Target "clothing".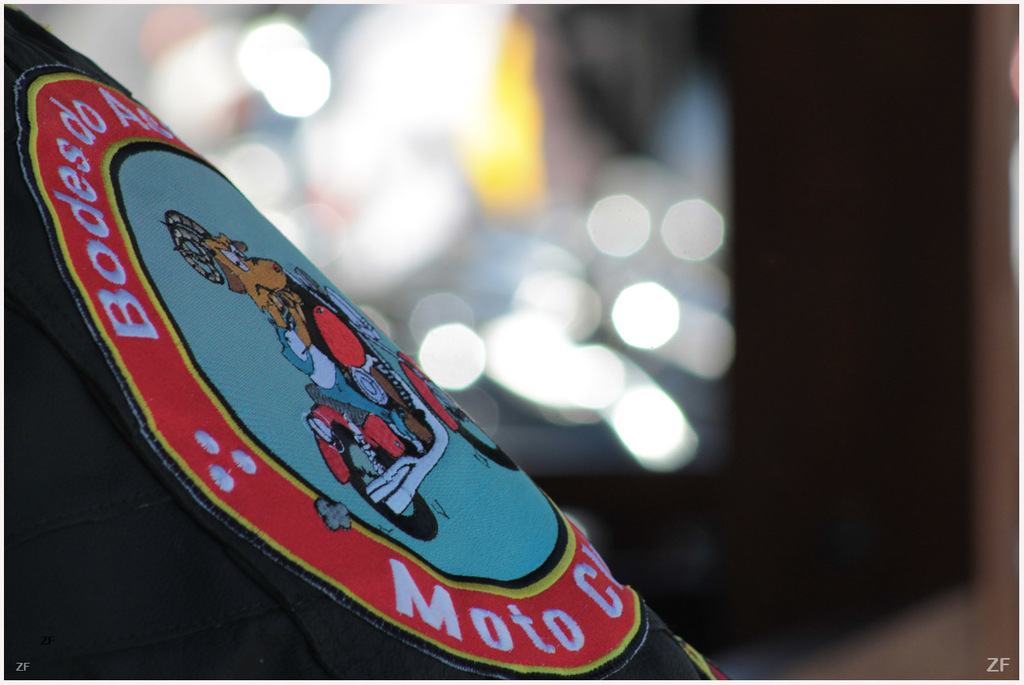
Target region: select_region(270, 295, 441, 451).
